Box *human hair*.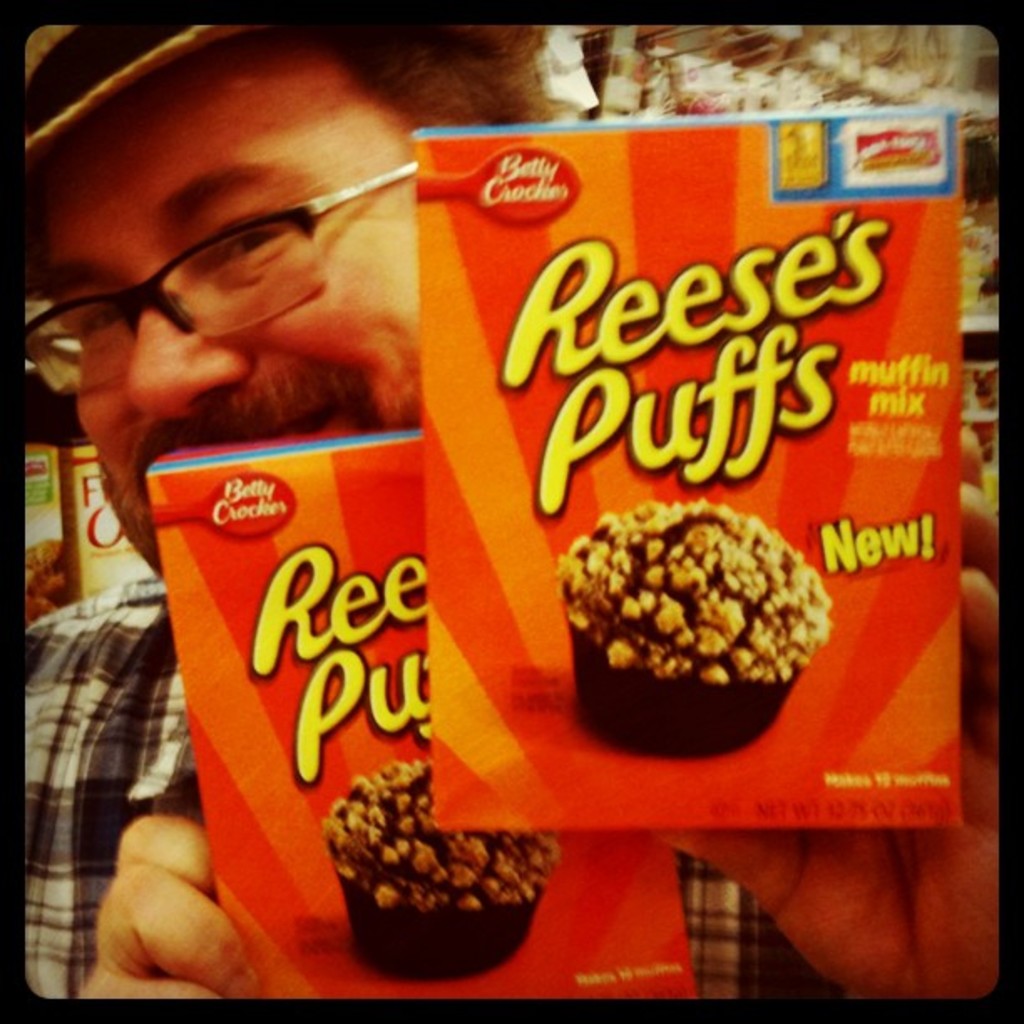
<region>0, 27, 571, 236</region>.
